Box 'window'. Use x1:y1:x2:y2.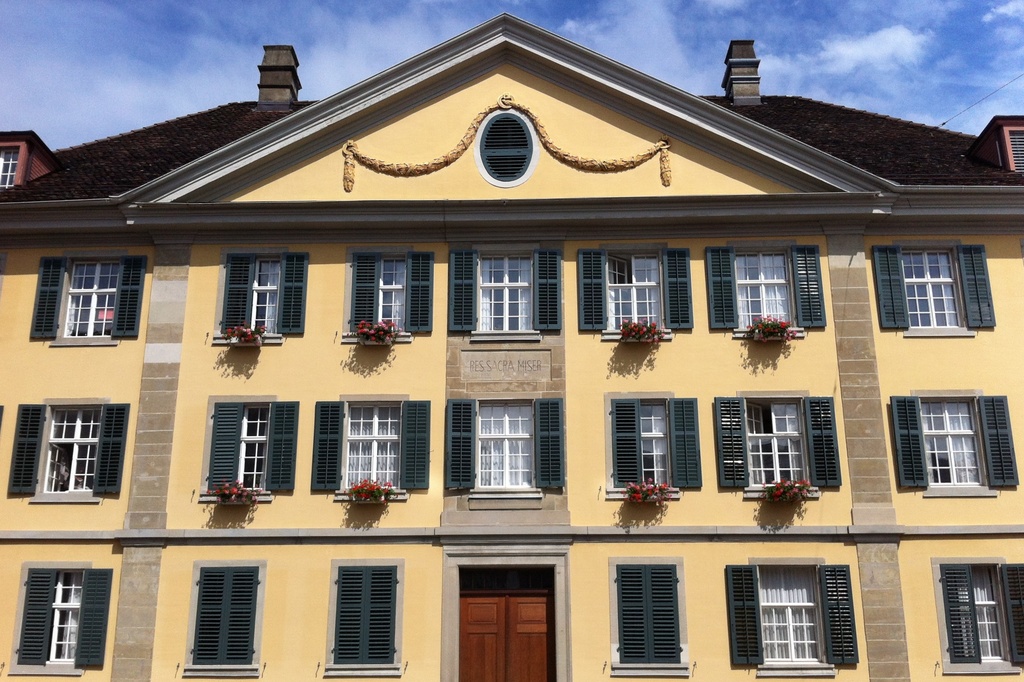
611:557:688:678.
